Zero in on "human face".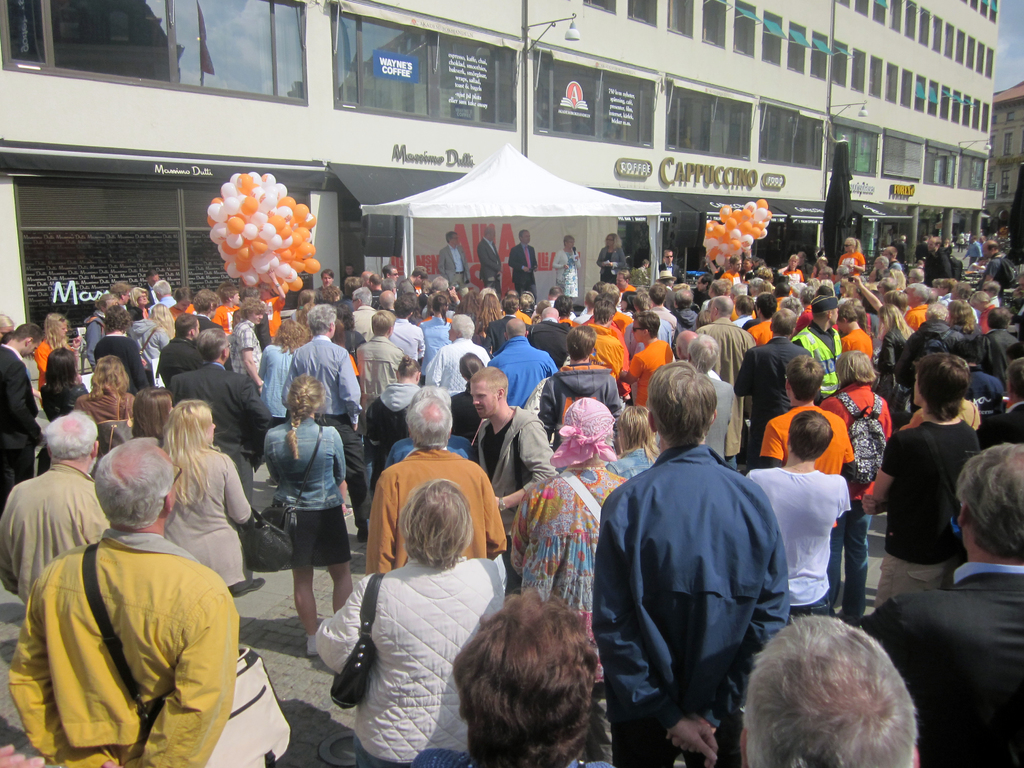
Zeroed in: region(139, 294, 146, 302).
